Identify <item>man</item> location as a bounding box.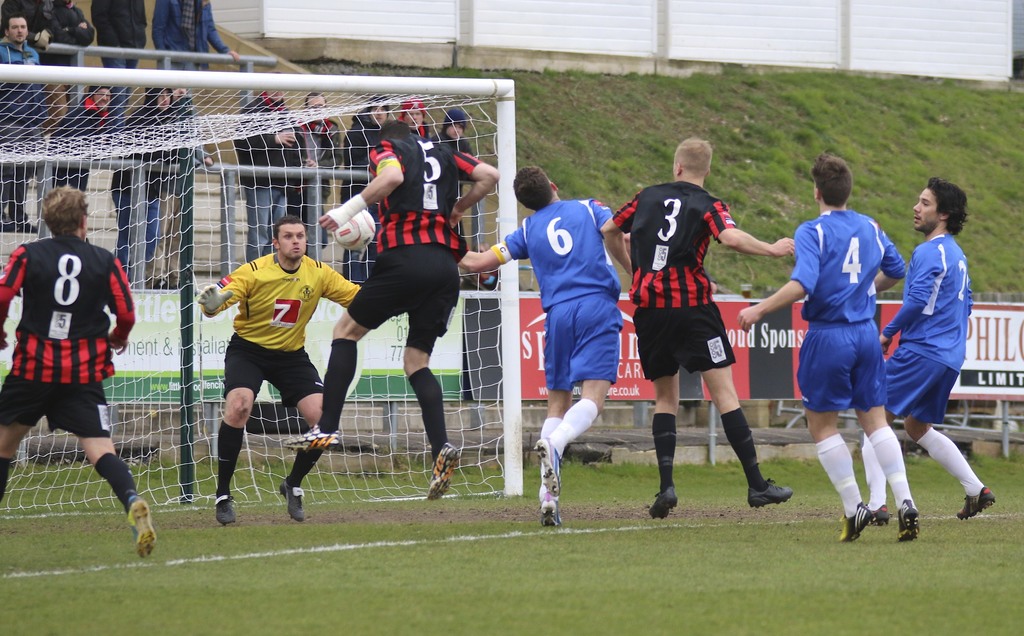
bbox(233, 95, 301, 281).
